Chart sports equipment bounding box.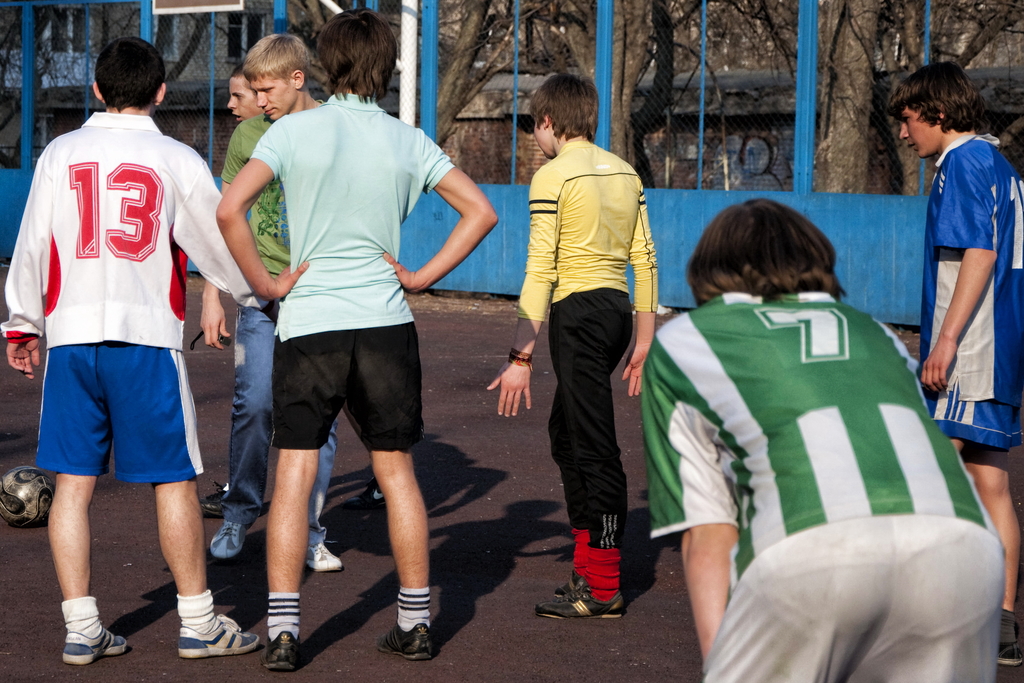
Charted: <box>177,616,259,654</box>.
